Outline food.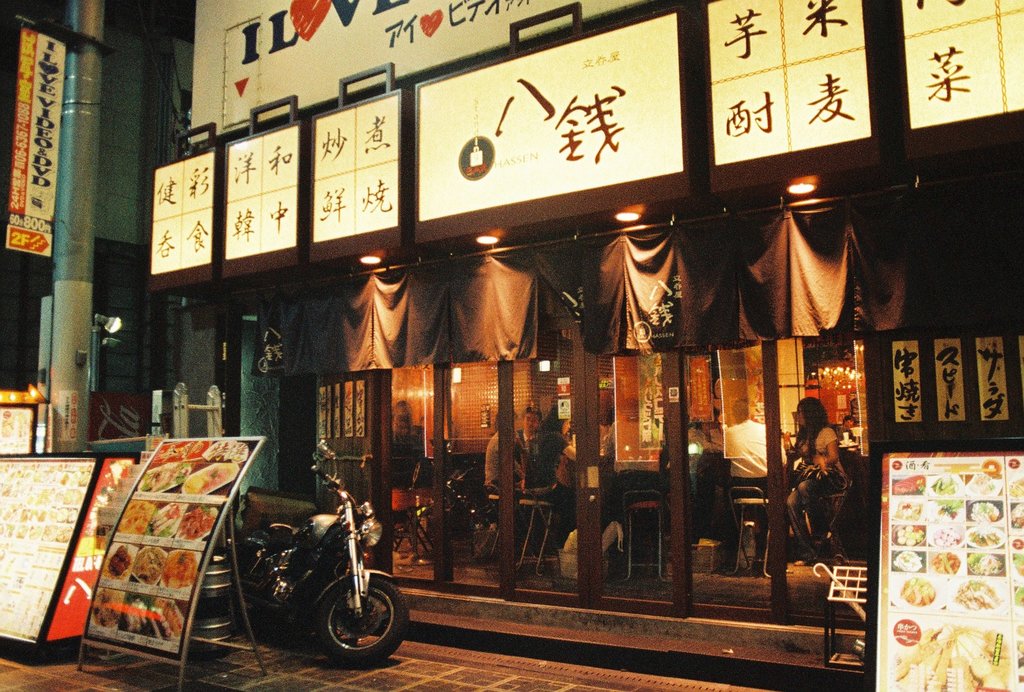
Outline: [899,523,929,546].
